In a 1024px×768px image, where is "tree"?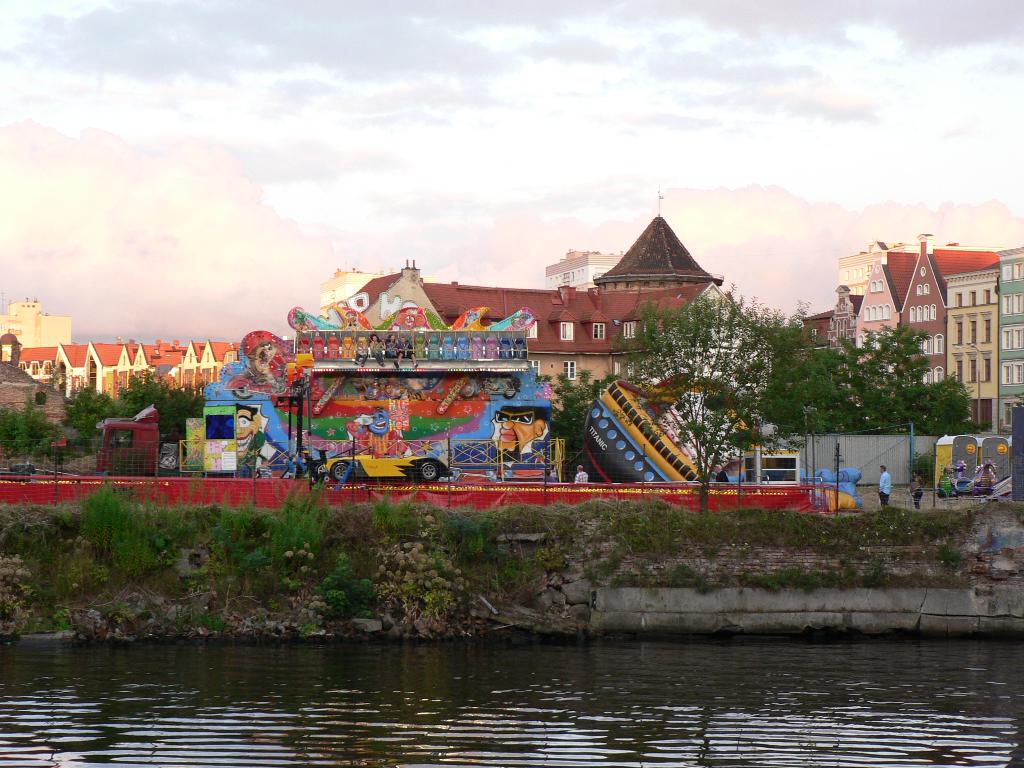
crop(800, 315, 976, 452).
